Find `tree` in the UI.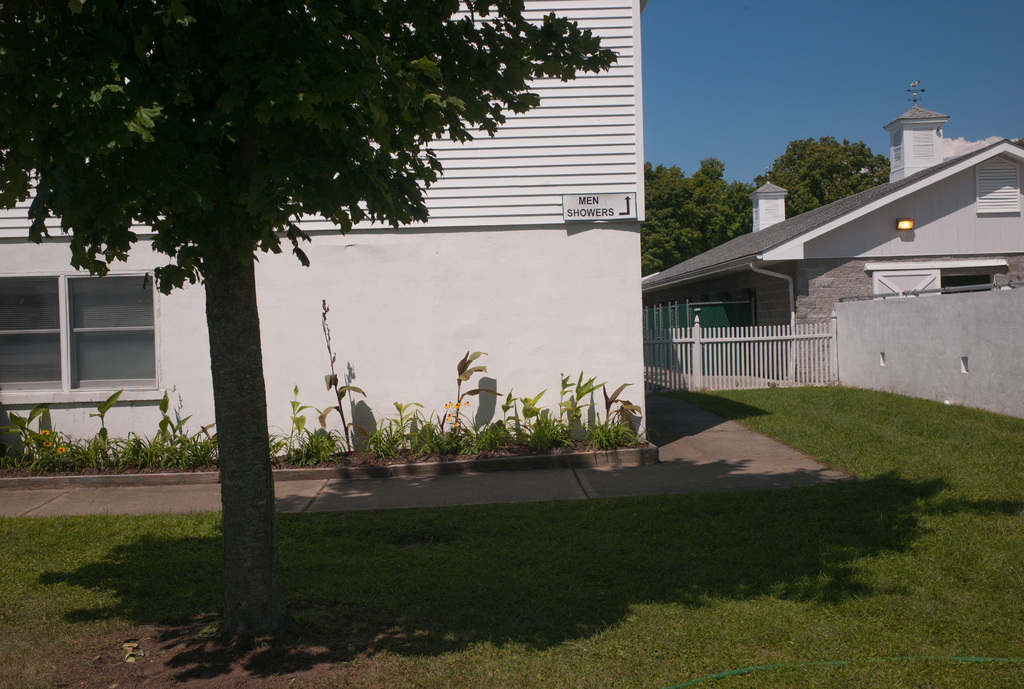
UI element at bbox=(635, 143, 755, 287).
